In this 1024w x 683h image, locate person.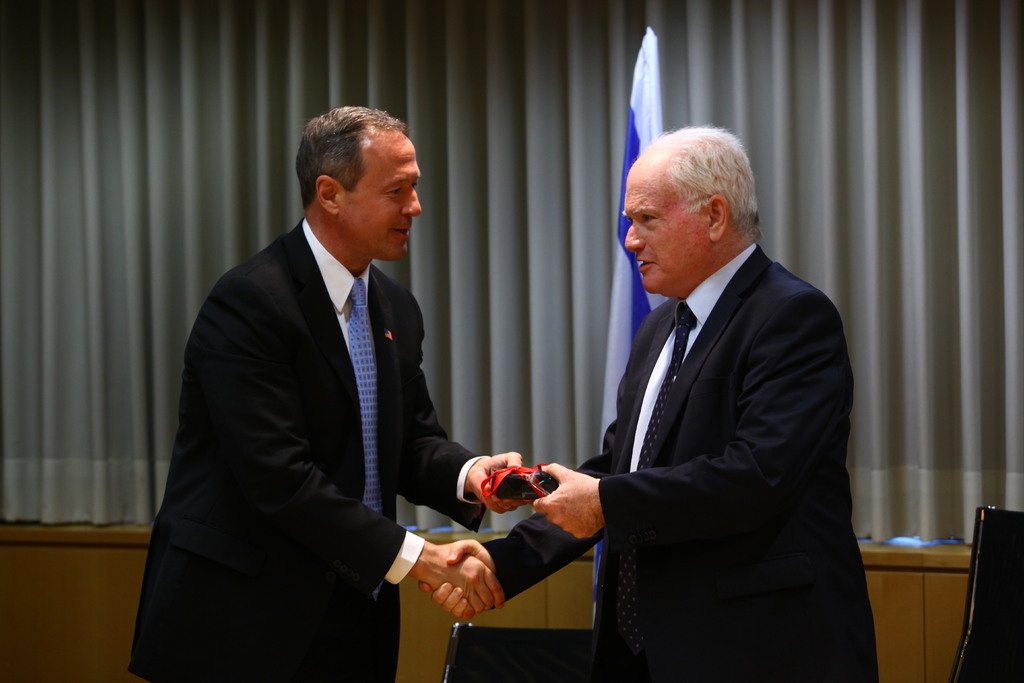
Bounding box: (416, 126, 881, 682).
